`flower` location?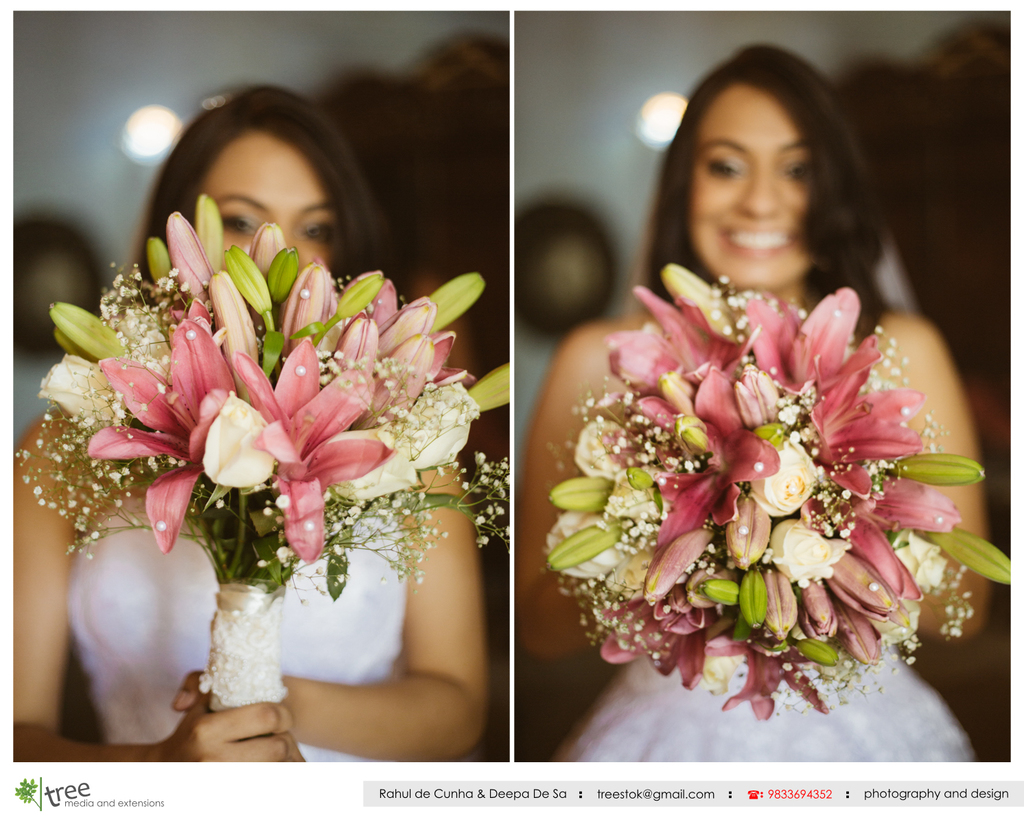
BBox(749, 431, 822, 515)
